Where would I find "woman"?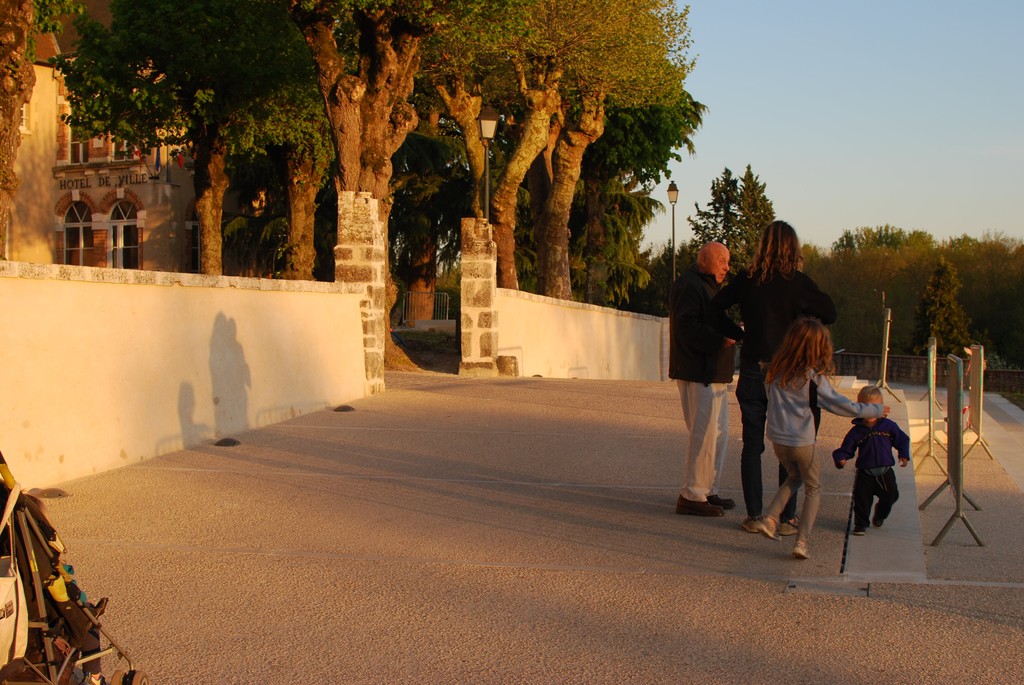
At (735, 227, 840, 571).
